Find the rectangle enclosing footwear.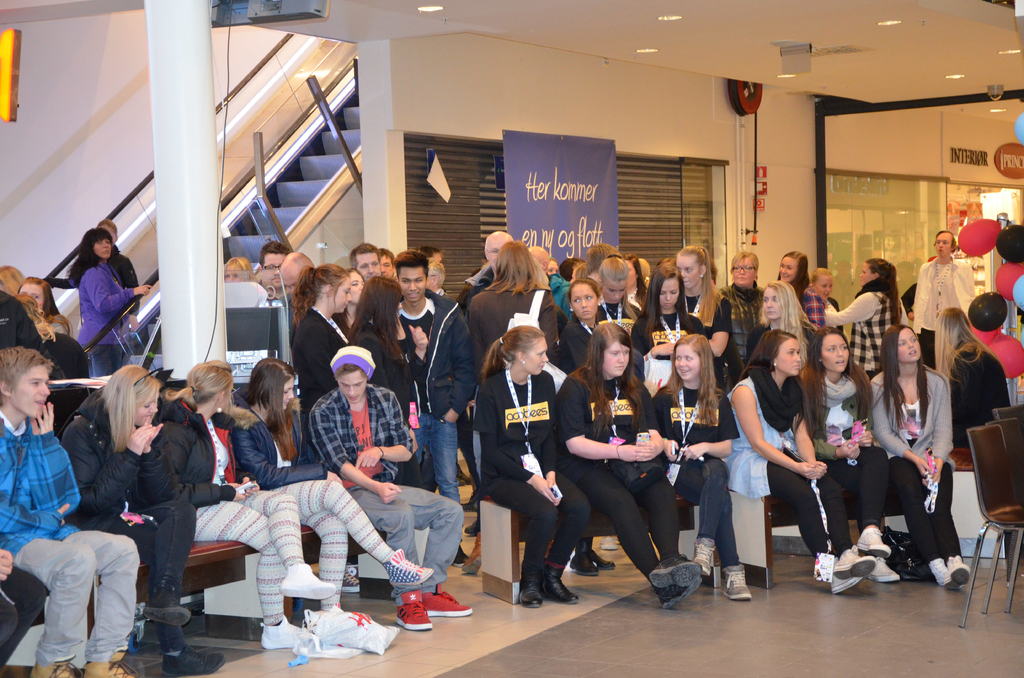
box=[157, 646, 226, 676].
